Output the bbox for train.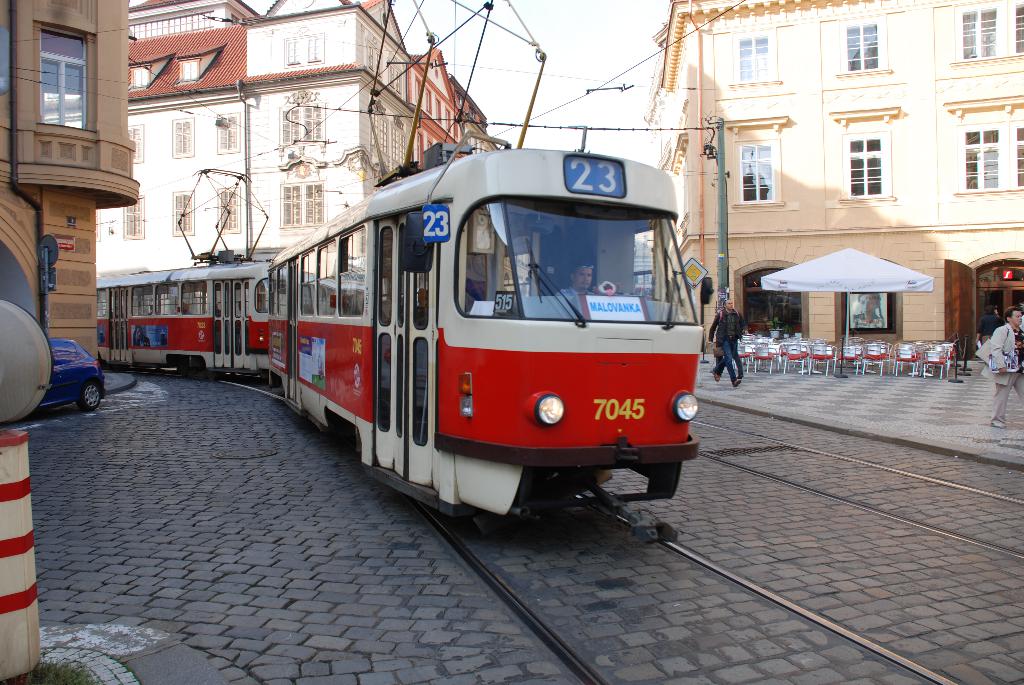
(x1=92, y1=0, x2=701, y2=533).
